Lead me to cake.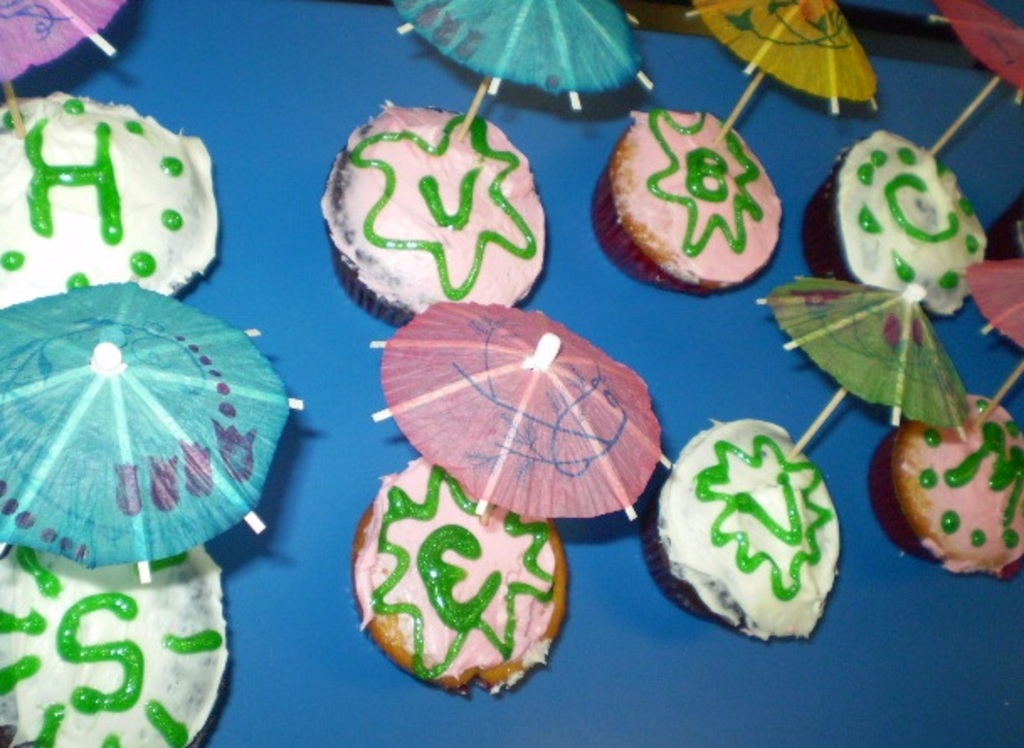
Lead to {"left": 869, "top": 387, "right": 1022, "bottom": 580}.
